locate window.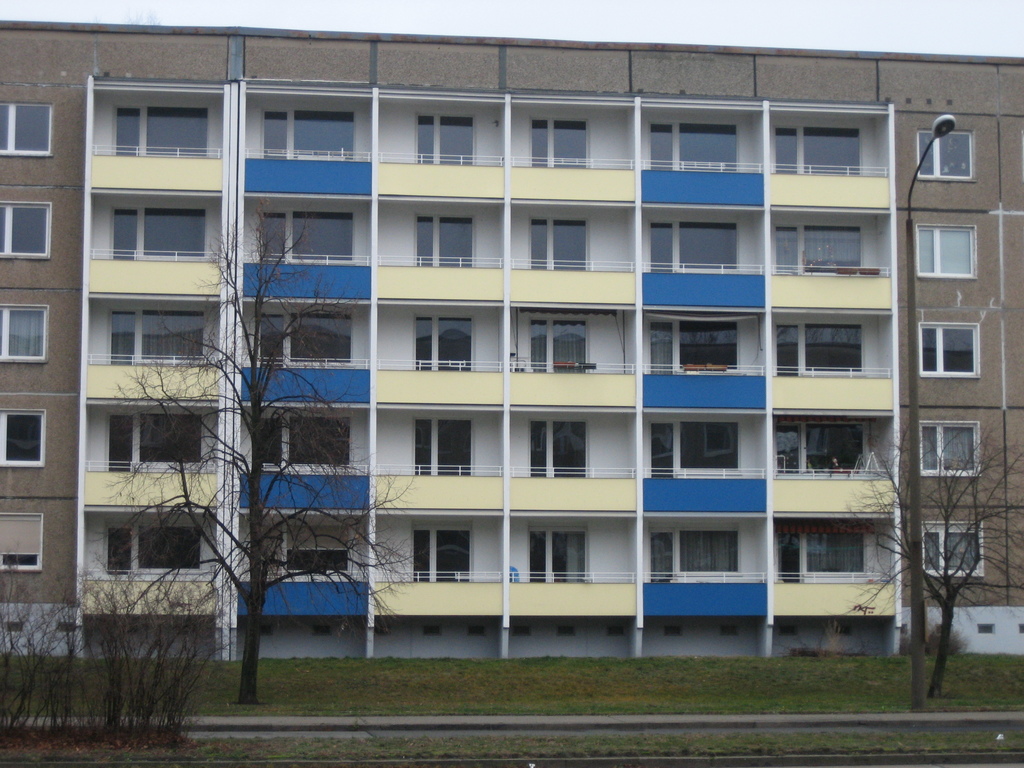
Bounding box: 916,320,980,377.
